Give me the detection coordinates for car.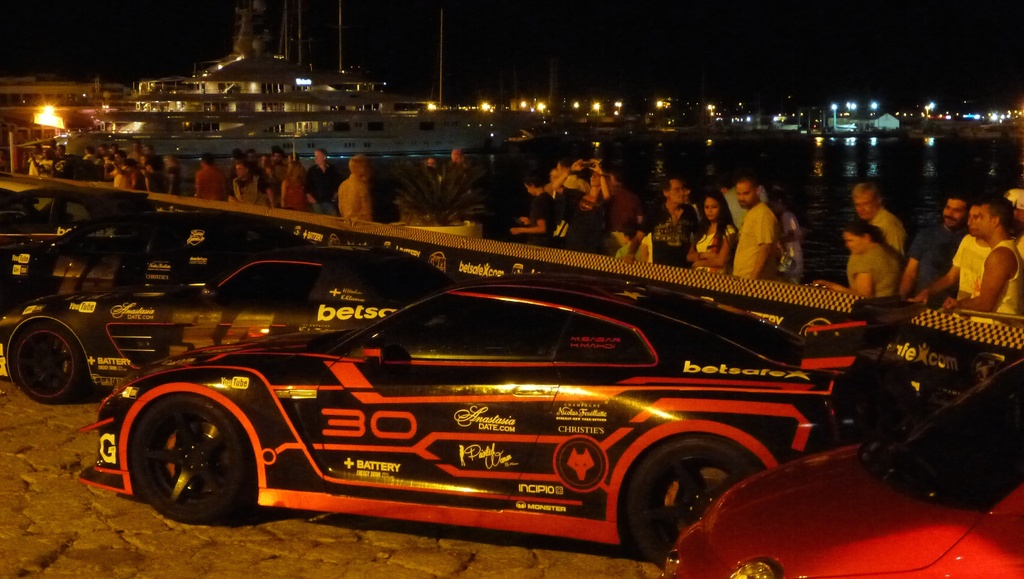
114/286/856/550.
